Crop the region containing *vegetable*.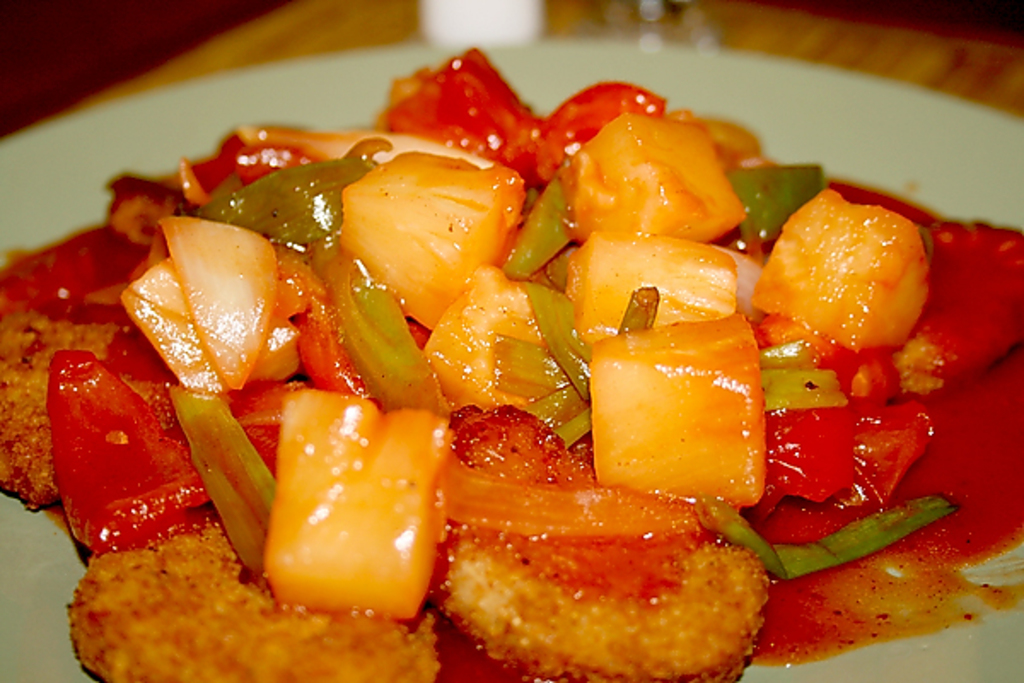
Crop region: (left=543, top=84, right=667, bottom=178).
